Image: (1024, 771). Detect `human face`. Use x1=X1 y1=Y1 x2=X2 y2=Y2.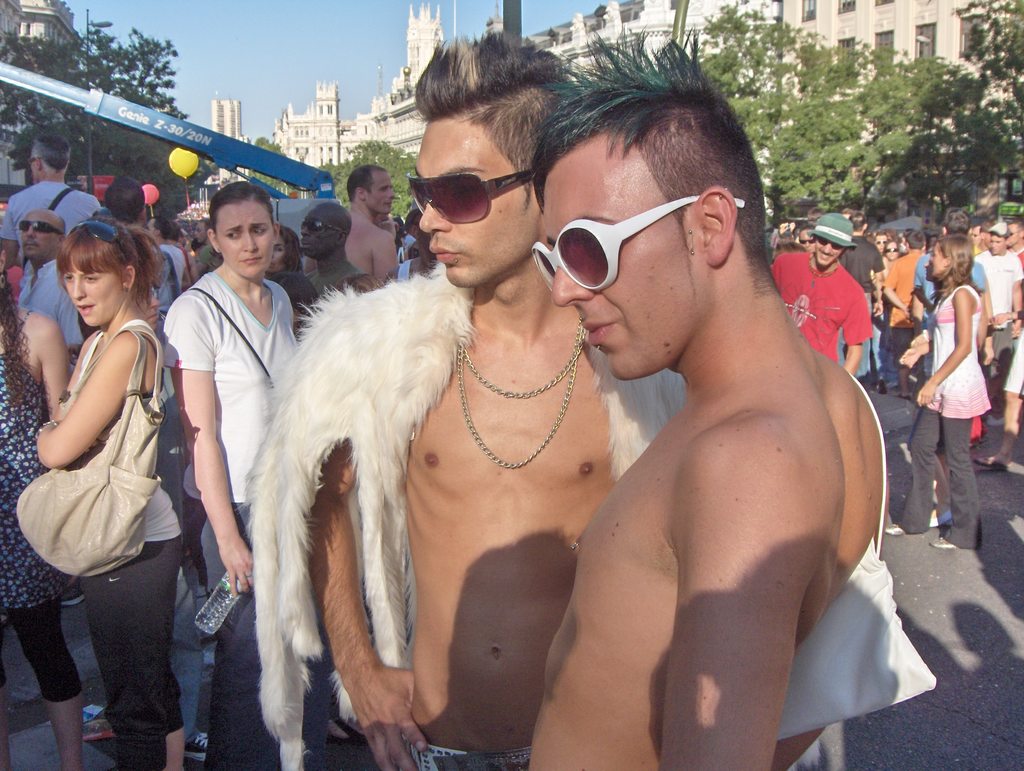
x1=67 y1=263 x2=125 y2=327.
